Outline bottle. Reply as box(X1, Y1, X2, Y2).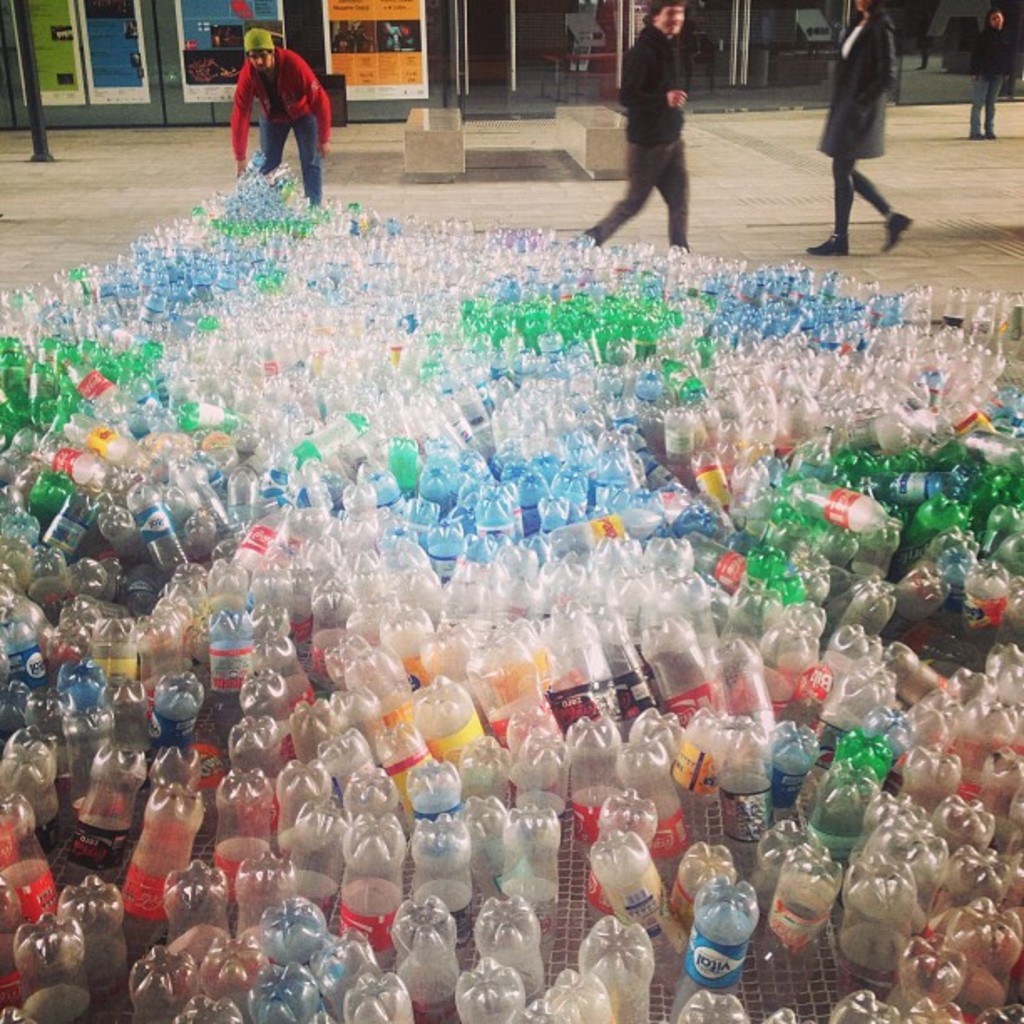
box(683, 852, 786, 1007).
